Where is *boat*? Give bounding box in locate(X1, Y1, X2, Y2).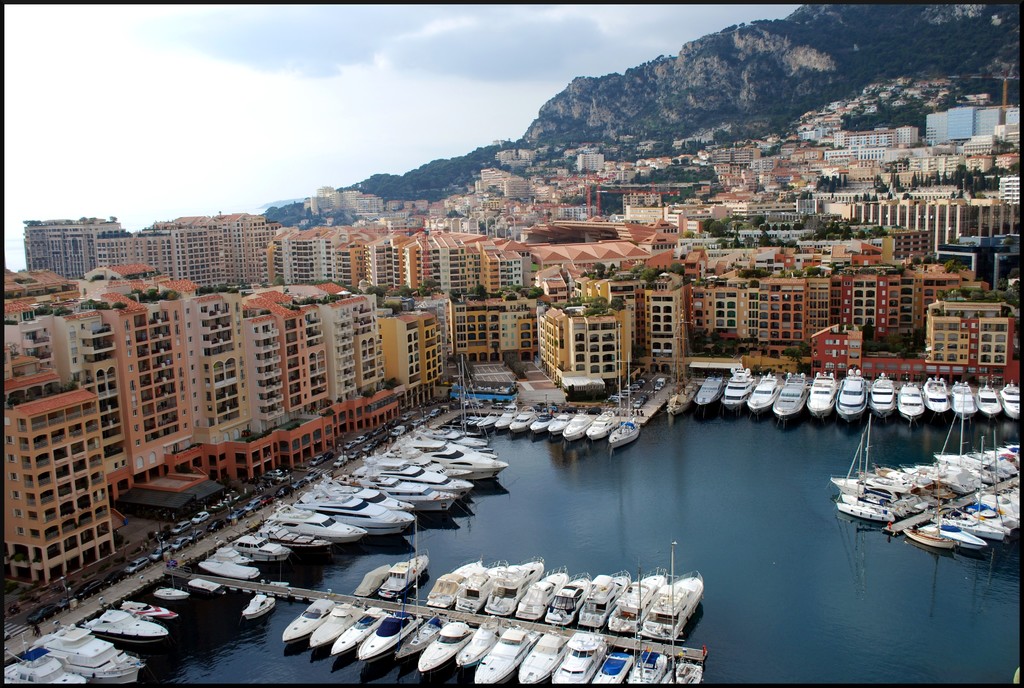
locate(552, 634, 610, 685).
